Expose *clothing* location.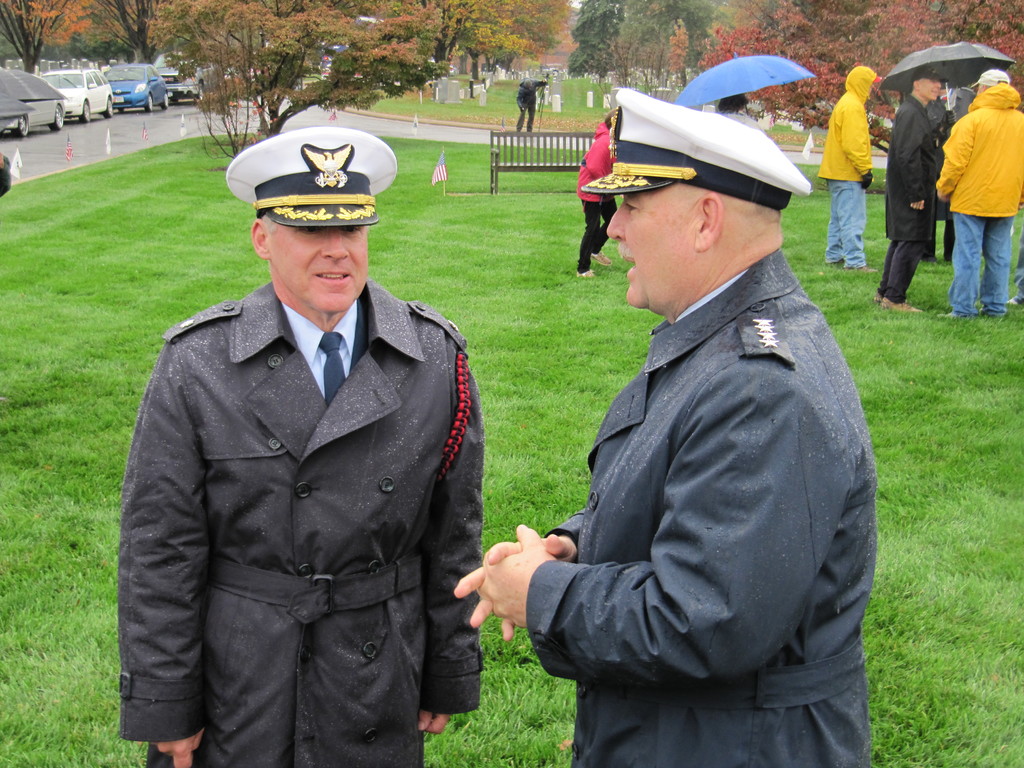
Exposed at {"x1": 1010, "y1": 244, "x2": 1023, "y2": 302}.
